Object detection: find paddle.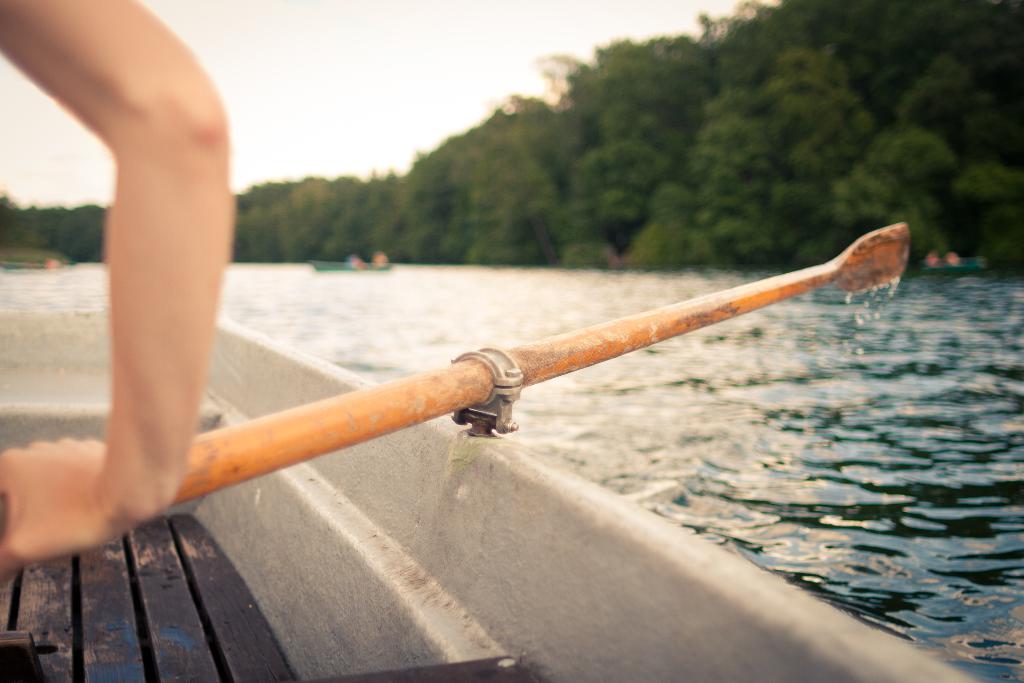
<bbox>103, 170, 881, 543</bbox>.
